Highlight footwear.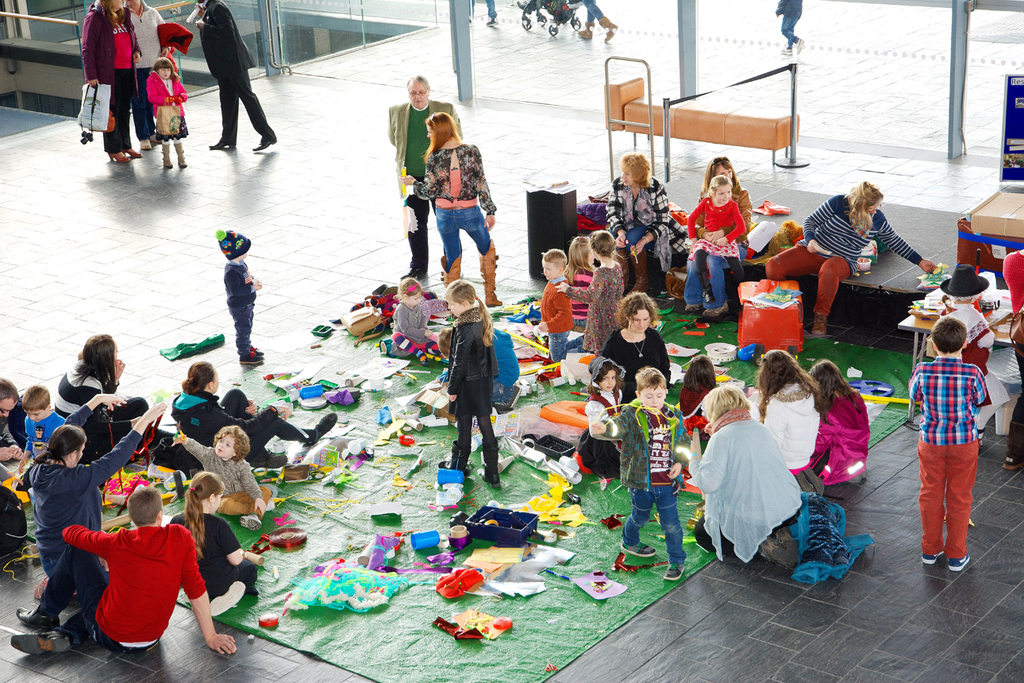
Highlighted region: BBox(33, 575, 47, 604).
